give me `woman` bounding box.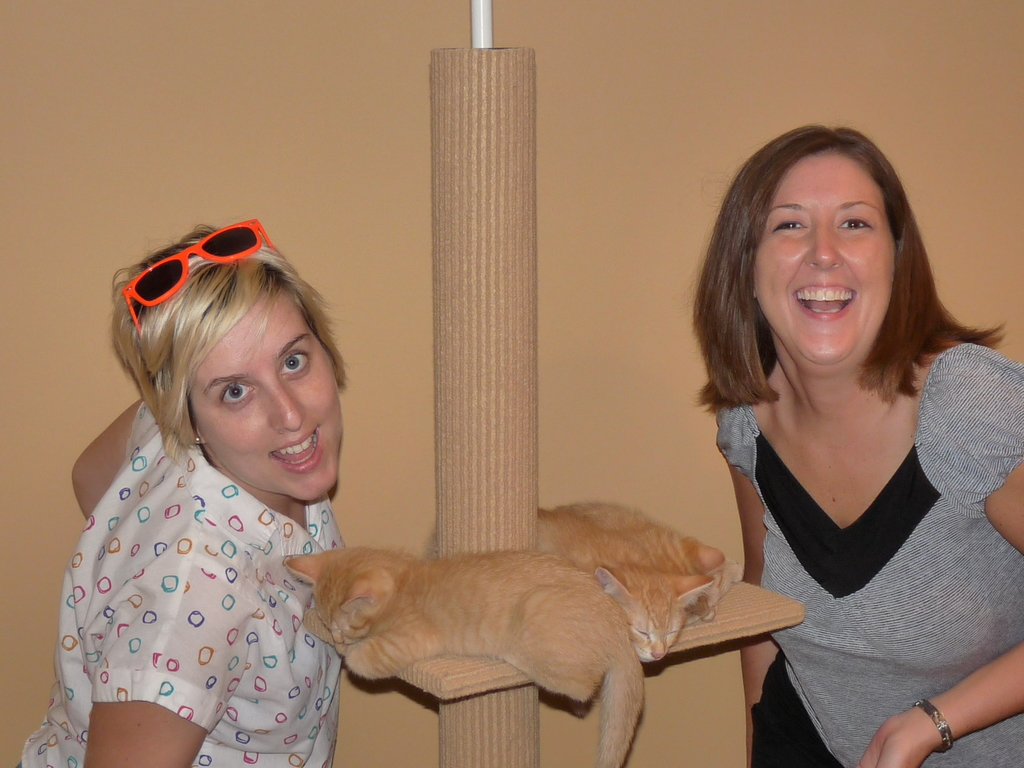
[20,210,374,767].
